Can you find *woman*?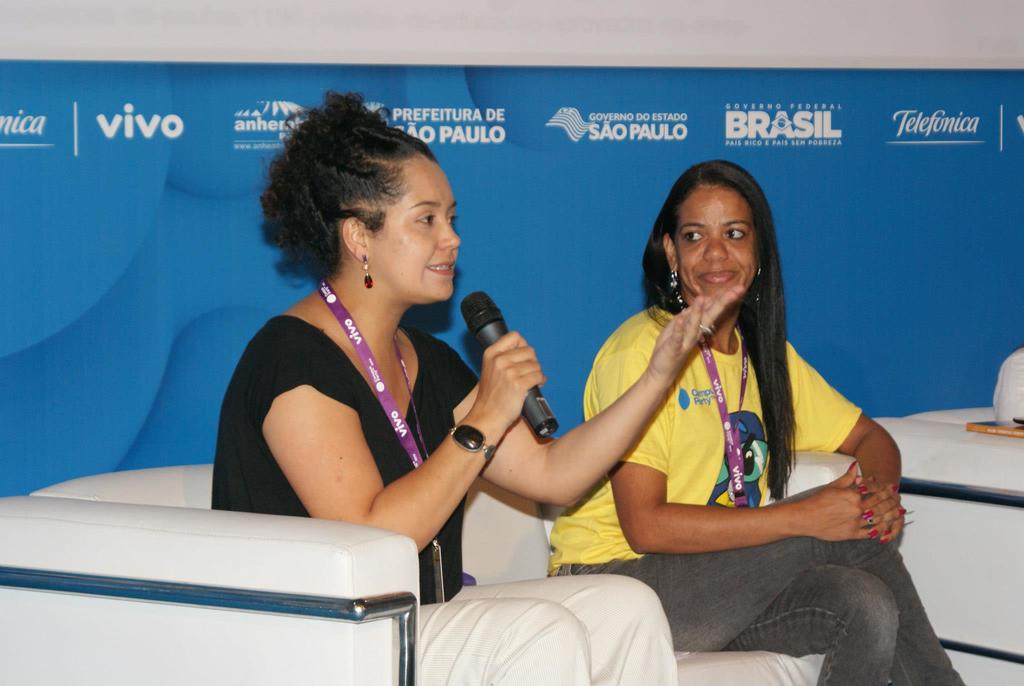
Yes, bounding box: {"left": 540, "top": 152, "right": 967, "bottom": 685}.
